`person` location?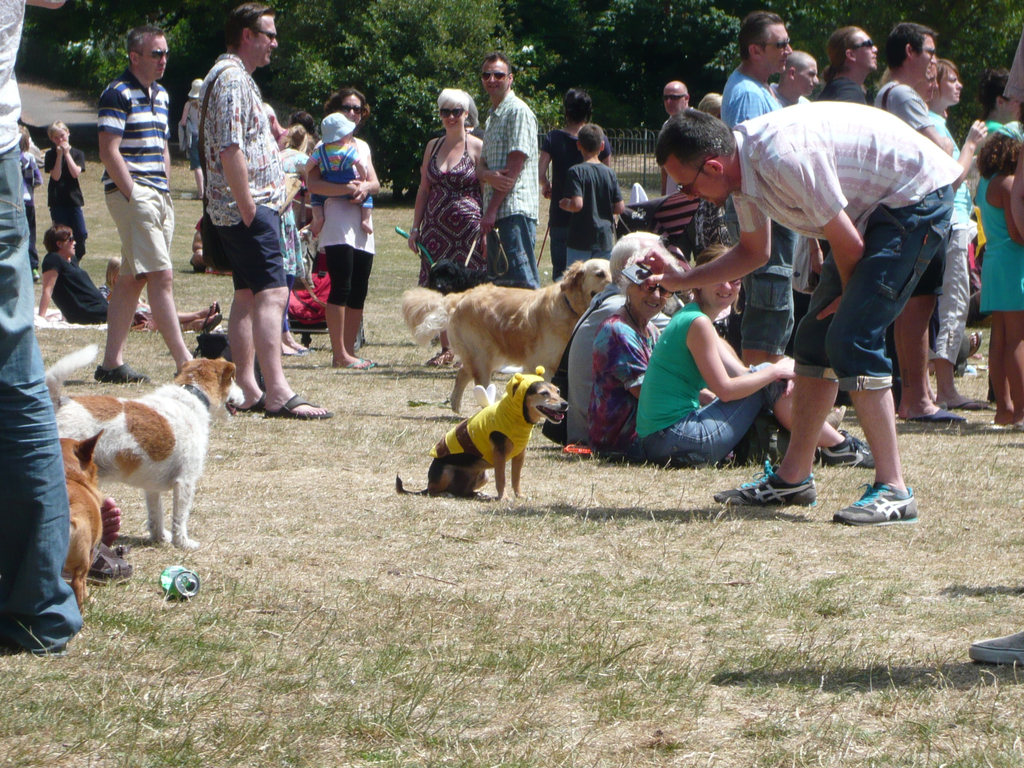
bbox=(182, 77, 206, 200)
